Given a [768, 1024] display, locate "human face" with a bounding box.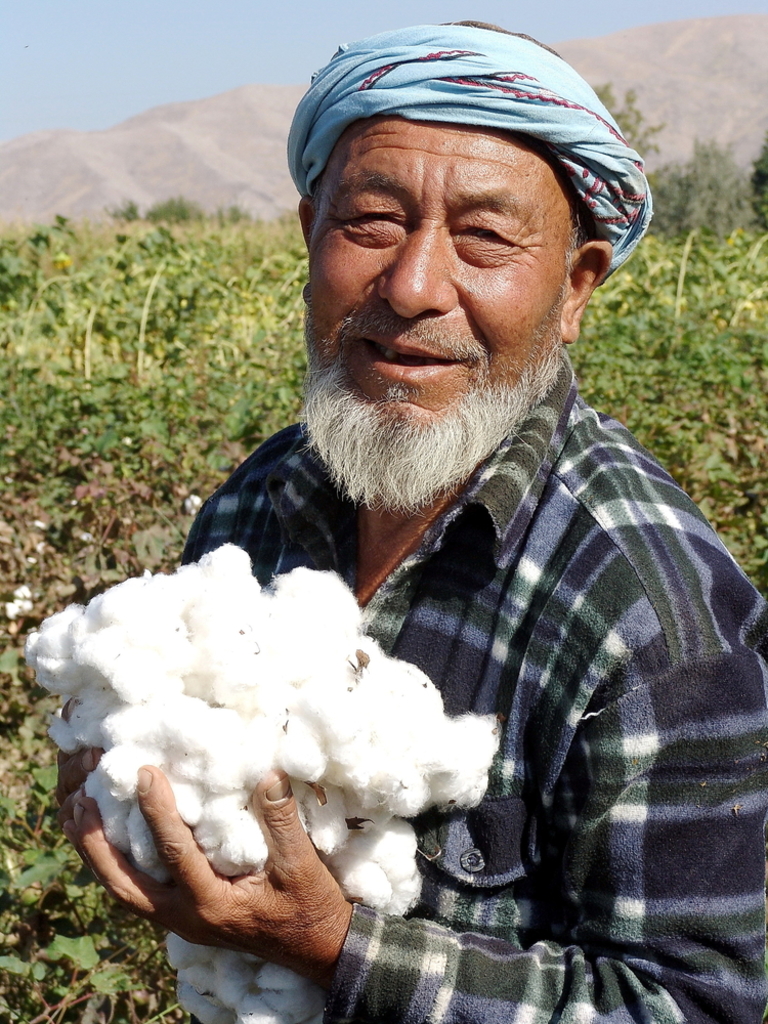
Located: crop(305, 110, 584, 441).
